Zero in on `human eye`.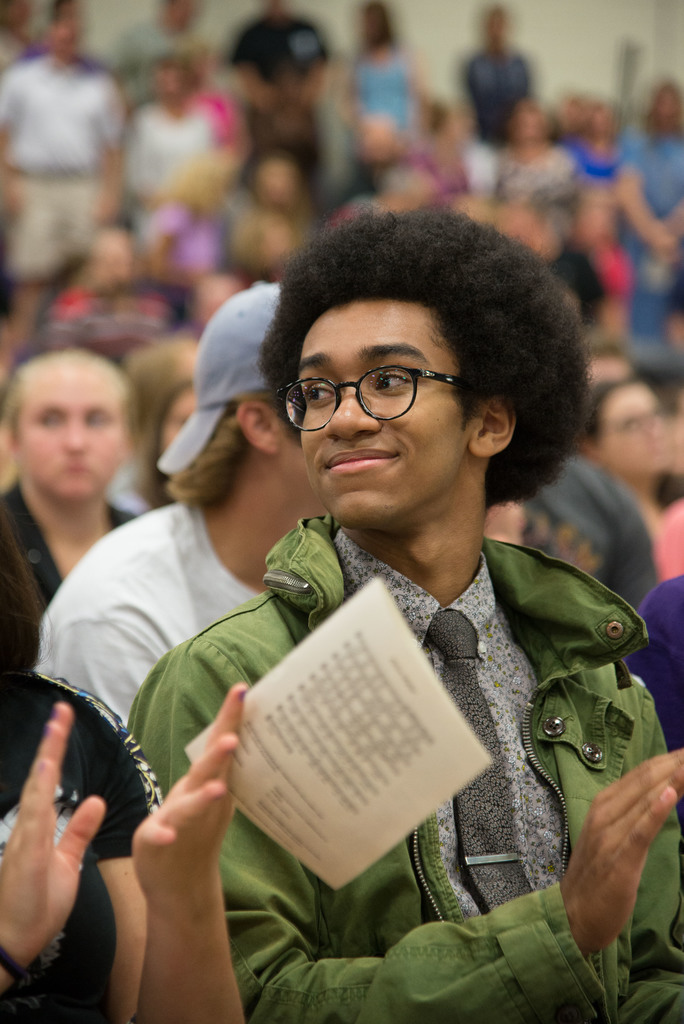
Zeroed in: x1=371 y1=365 x2=418 y2=398.
